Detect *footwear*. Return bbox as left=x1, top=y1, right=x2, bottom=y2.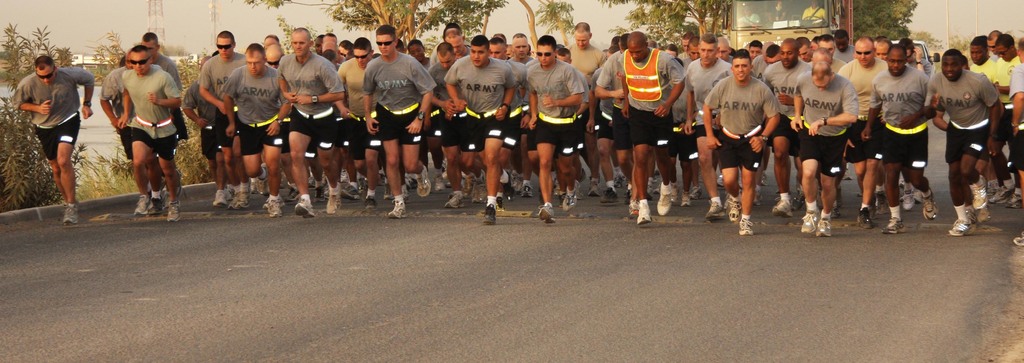
left=681, top=190, right=695, bottom=208.
